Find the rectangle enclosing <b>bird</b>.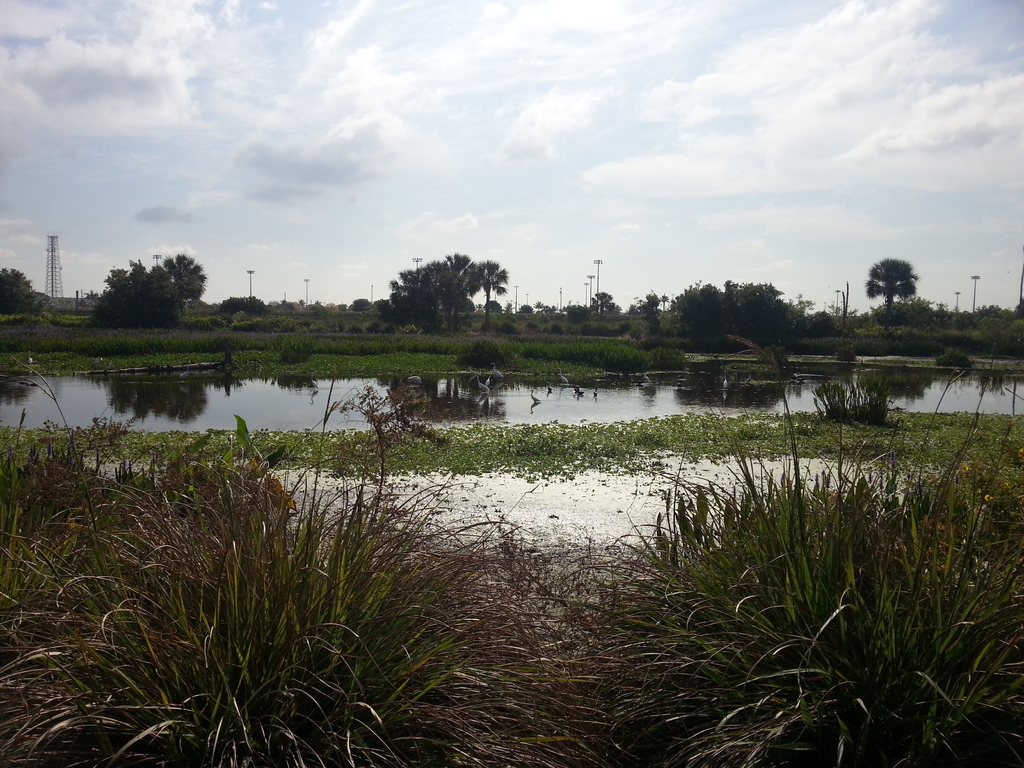
[177, 364, 191, 381].
